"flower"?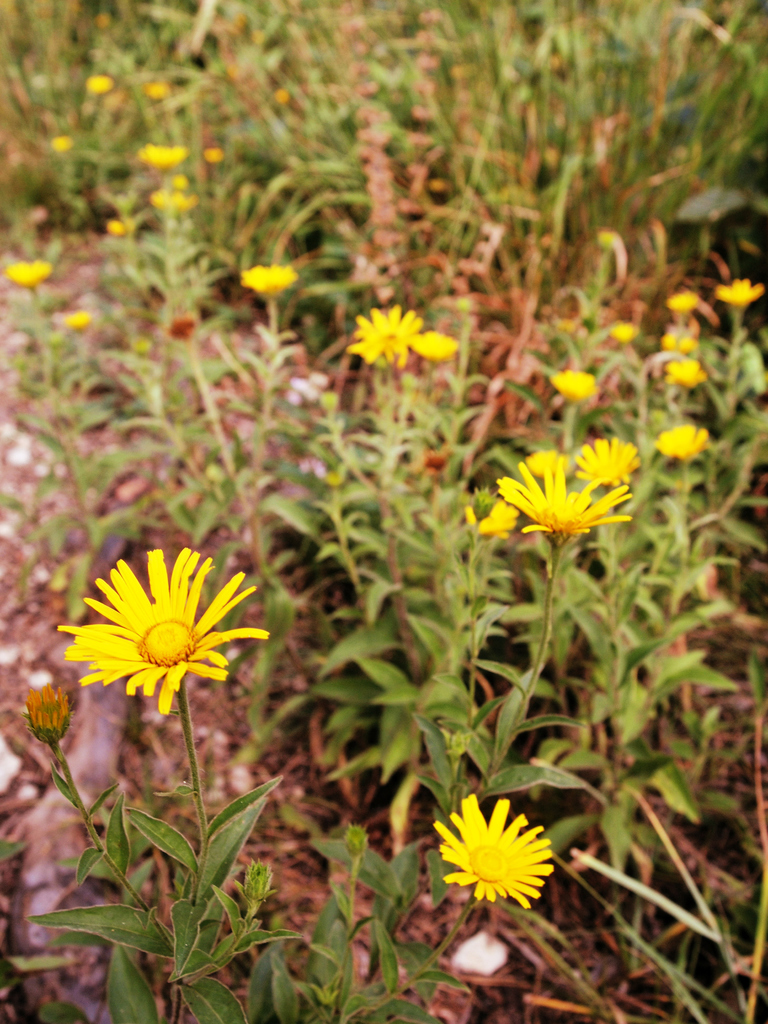
crop(467, 490, 516, 540)
